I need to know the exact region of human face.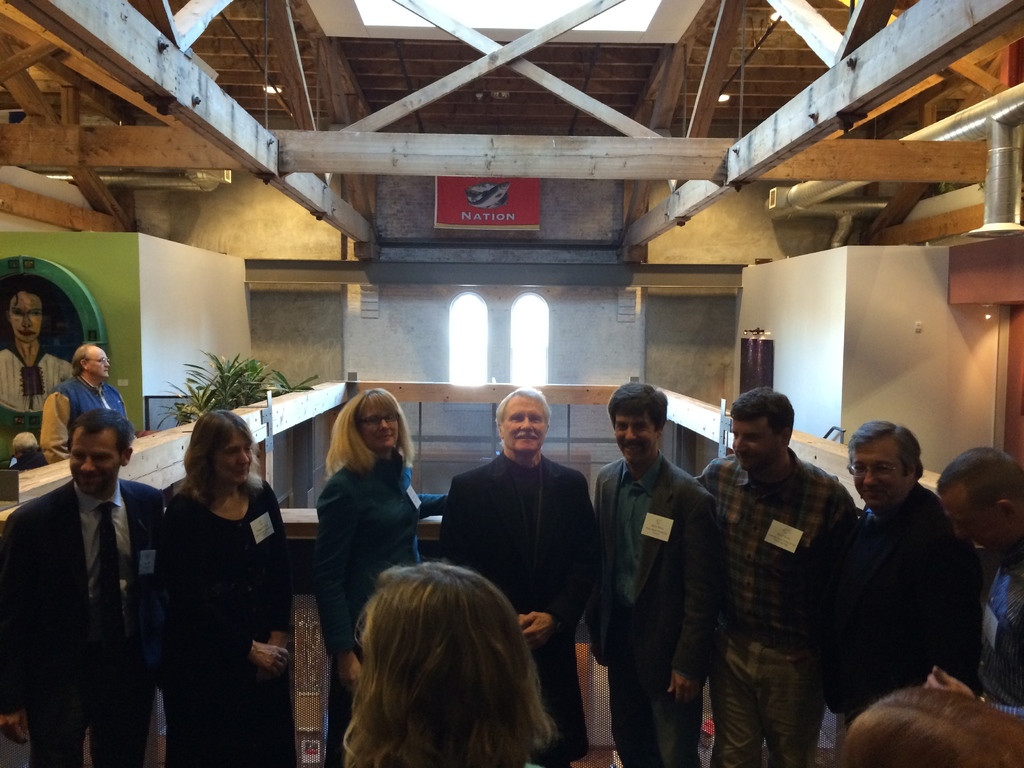
Region: bbox=[857, 442, 905, 512].
